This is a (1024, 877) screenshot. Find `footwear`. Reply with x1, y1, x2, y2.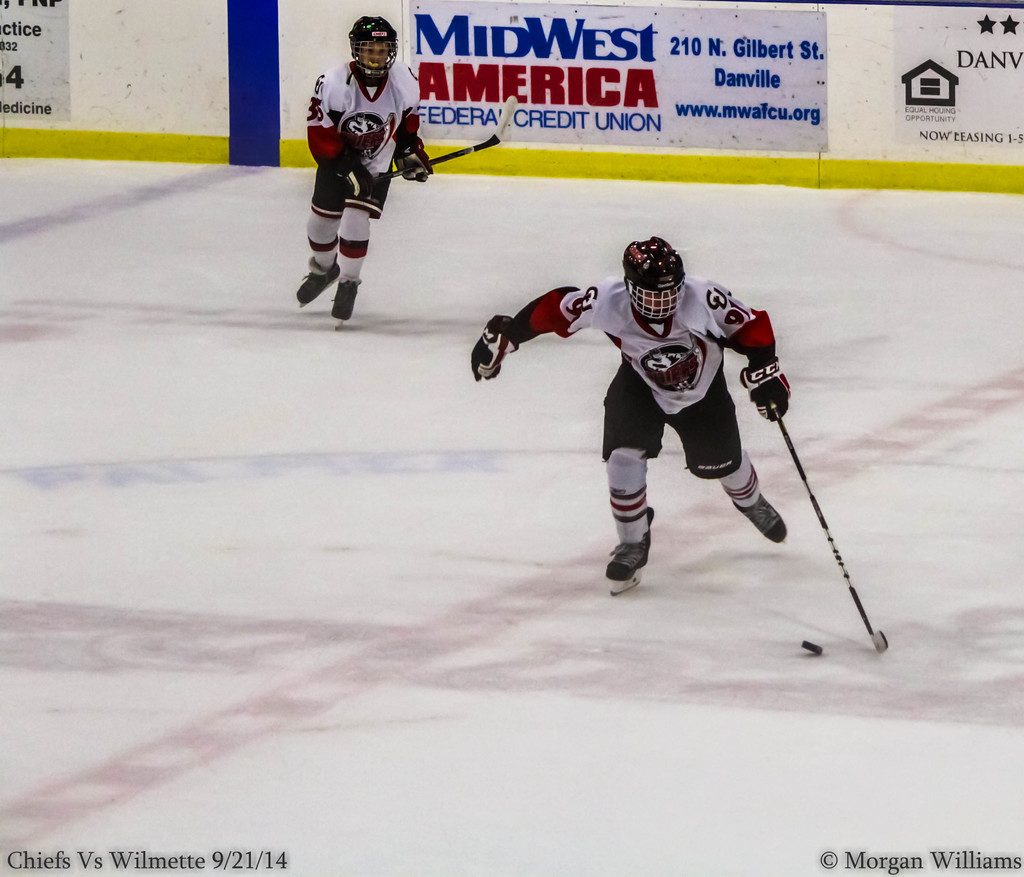
326, 277, 360, 328.
